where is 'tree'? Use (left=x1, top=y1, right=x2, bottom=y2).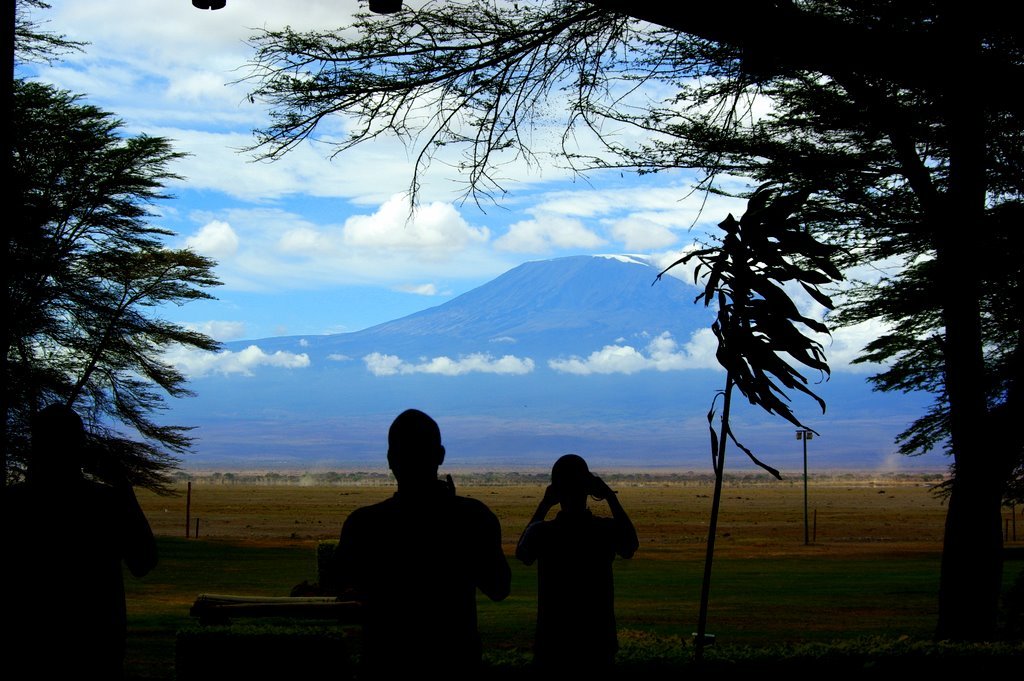
(left=224, top=0, right=1023, bottom=680).
